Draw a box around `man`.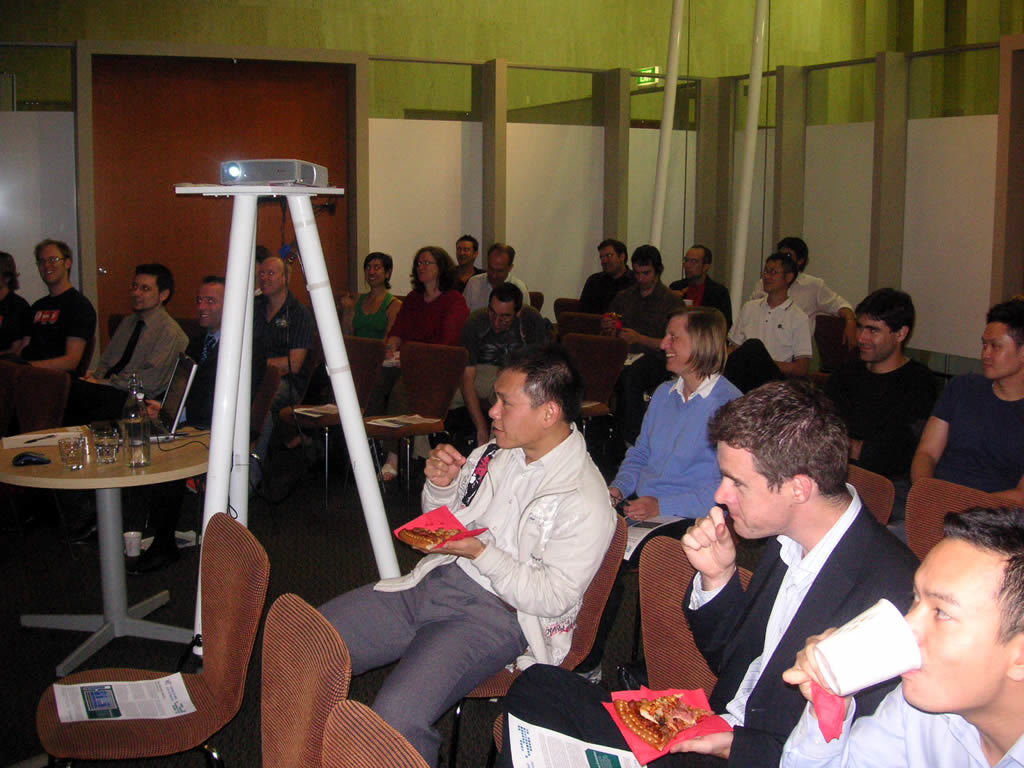
locate(573, 238, 637, 313).
